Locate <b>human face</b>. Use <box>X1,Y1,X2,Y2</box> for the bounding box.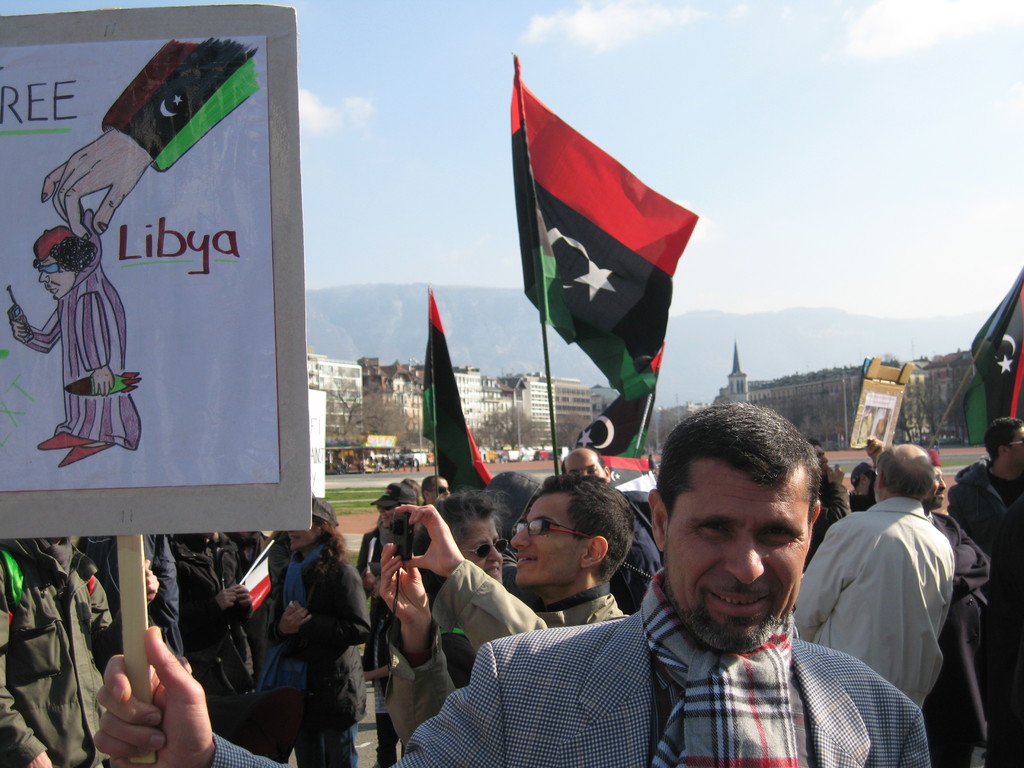
<box>660,478,806,652</box>.
